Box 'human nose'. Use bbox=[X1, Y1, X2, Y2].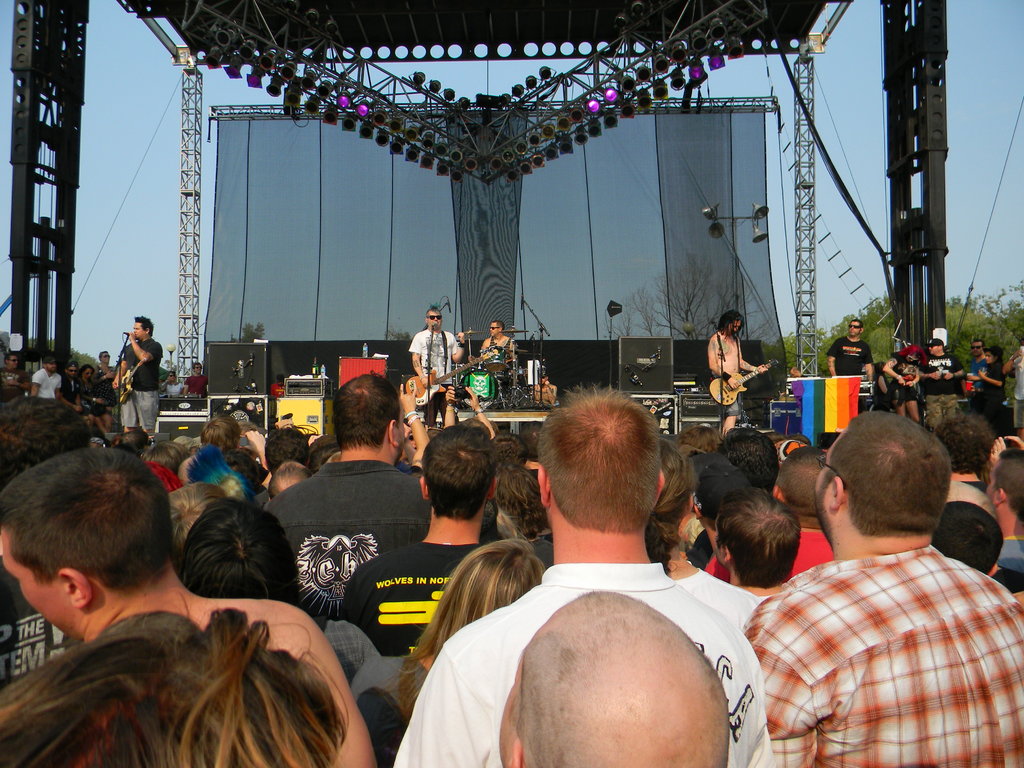
bbox=[433, 316, 440, 326].
